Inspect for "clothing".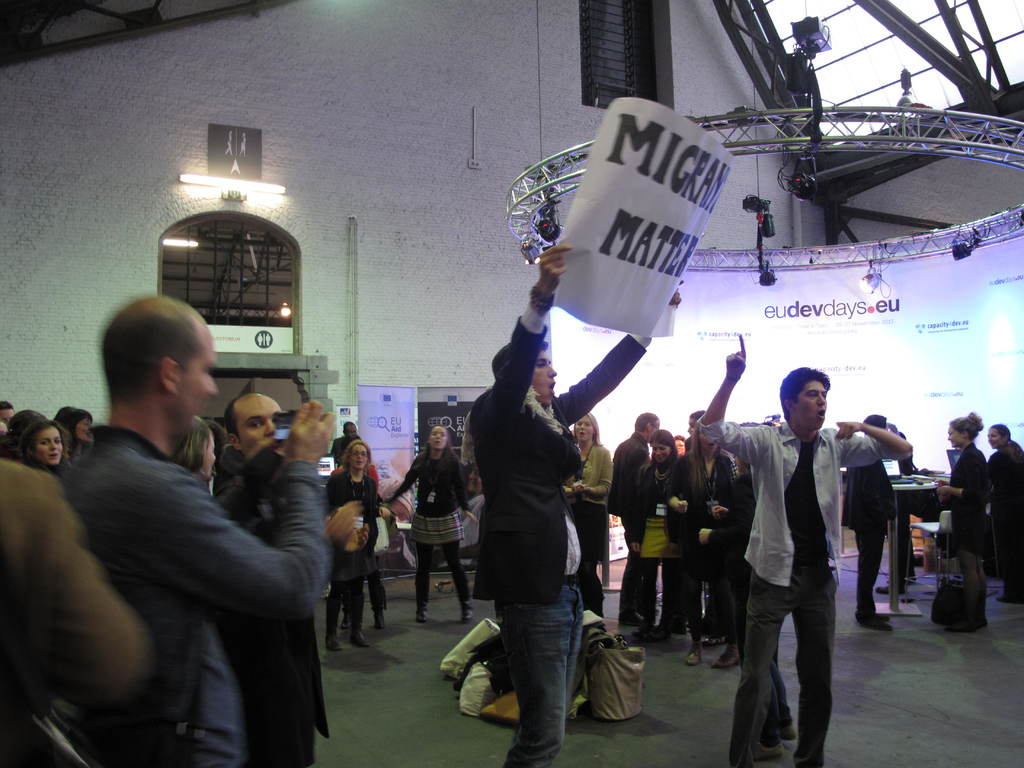
Inspection: <bbox>944, 440, 994, 559</bbox>.
